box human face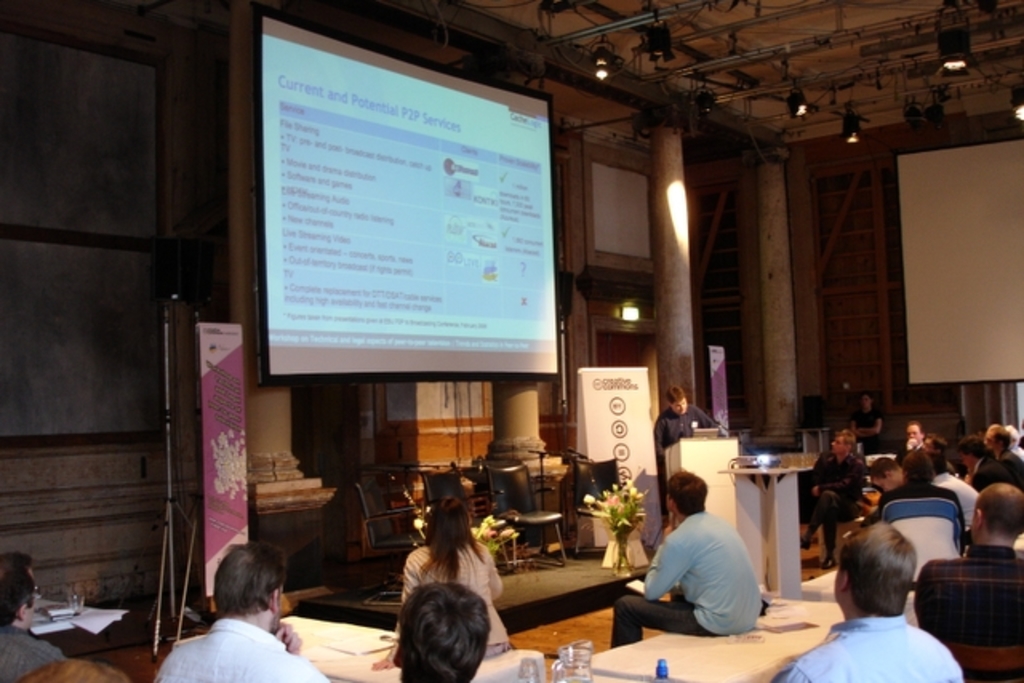
box(672, 400, 686, 416)
